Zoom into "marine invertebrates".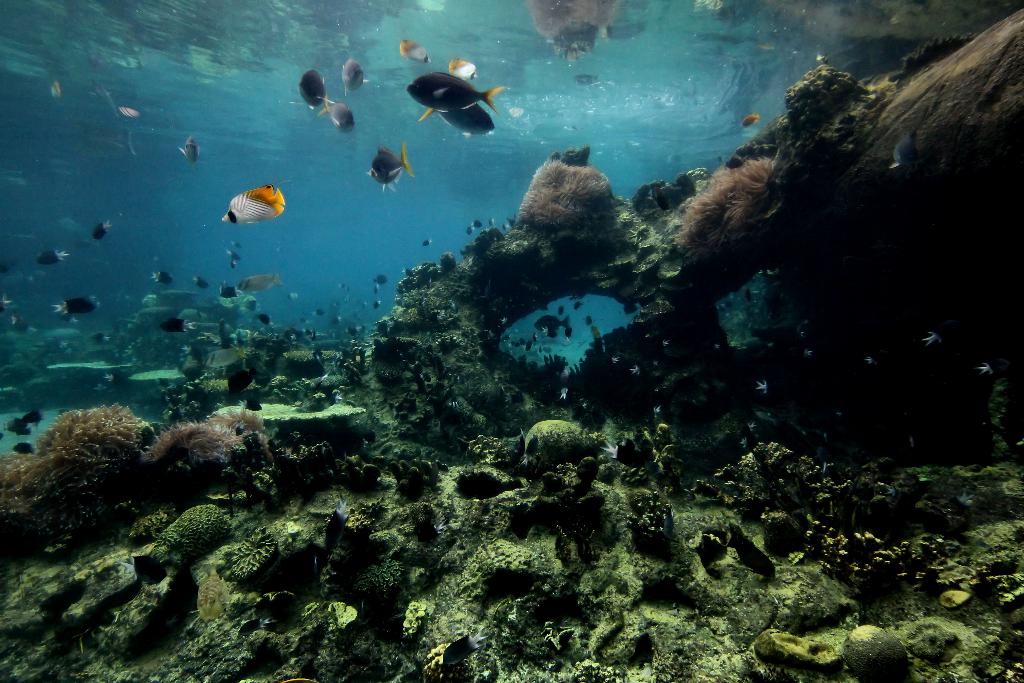
Zoom target: [left=214, top=520, right=300, bottom=593].
